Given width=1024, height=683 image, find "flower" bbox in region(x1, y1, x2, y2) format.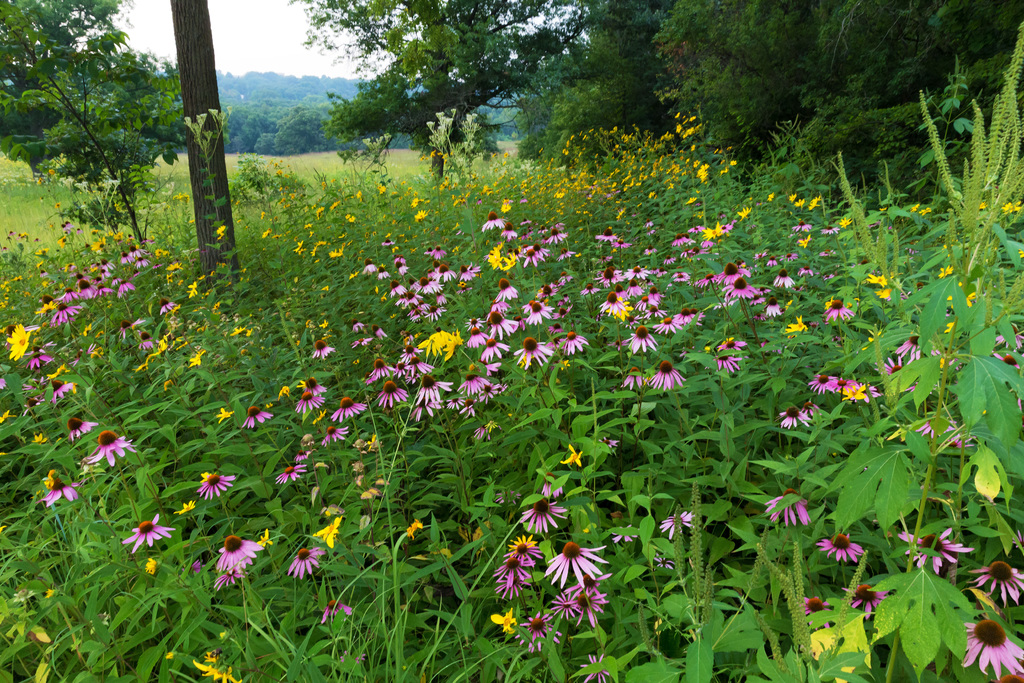
region(138, 331, 155, 349).
